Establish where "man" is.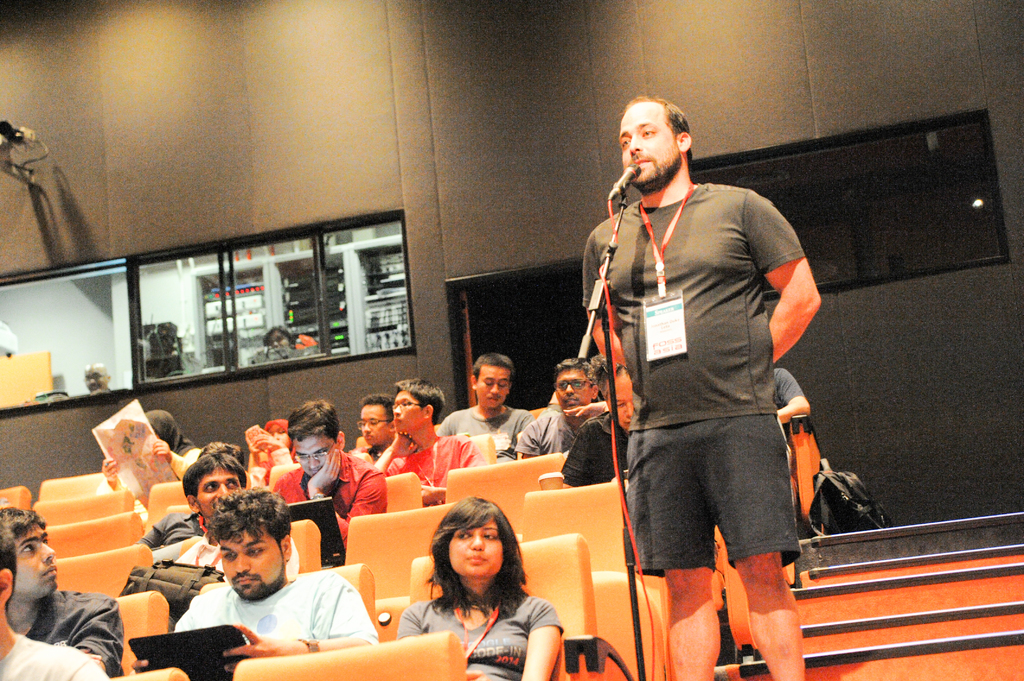
Established at (left=559, top=81, right=851, bottom=657).
